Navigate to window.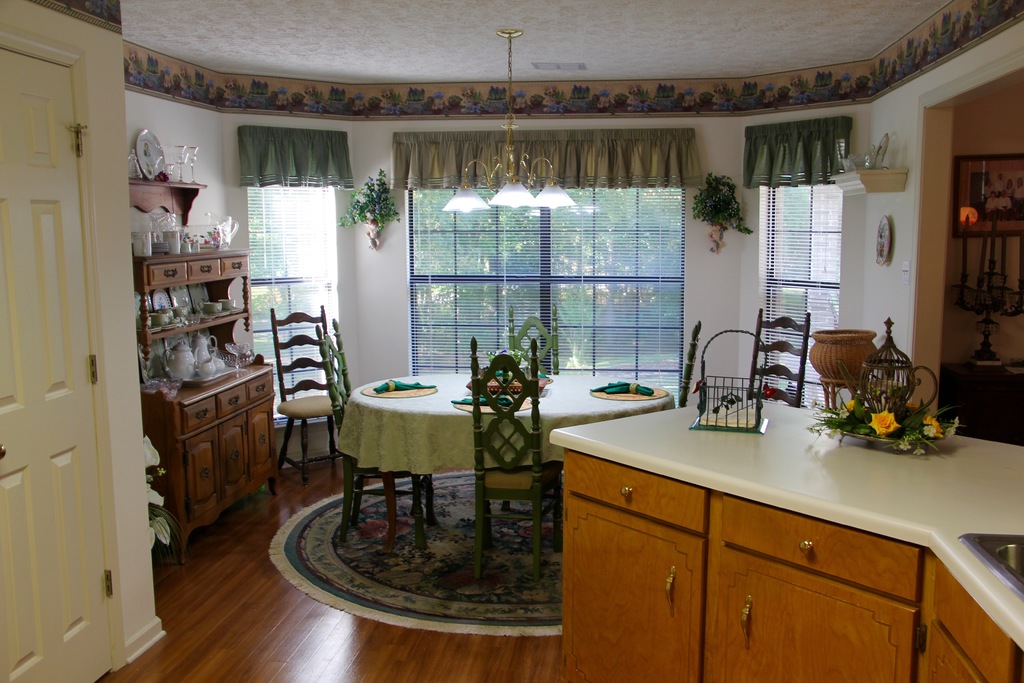
Navigation target: select_region(758, 174, 847, 411).
